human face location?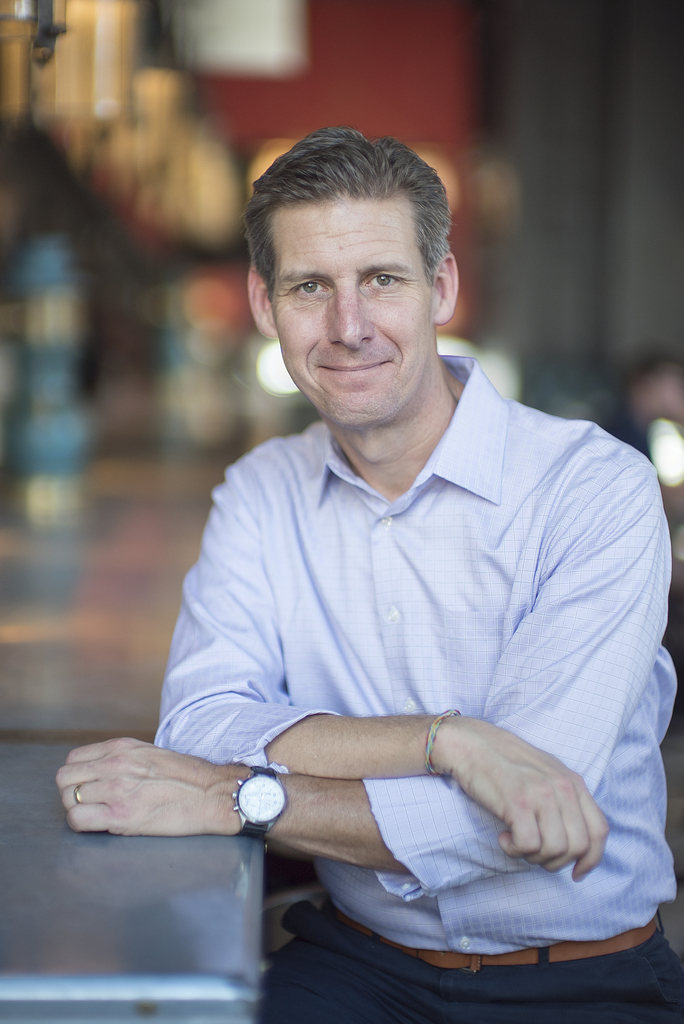
BBox(266, 190, 439, 431)
